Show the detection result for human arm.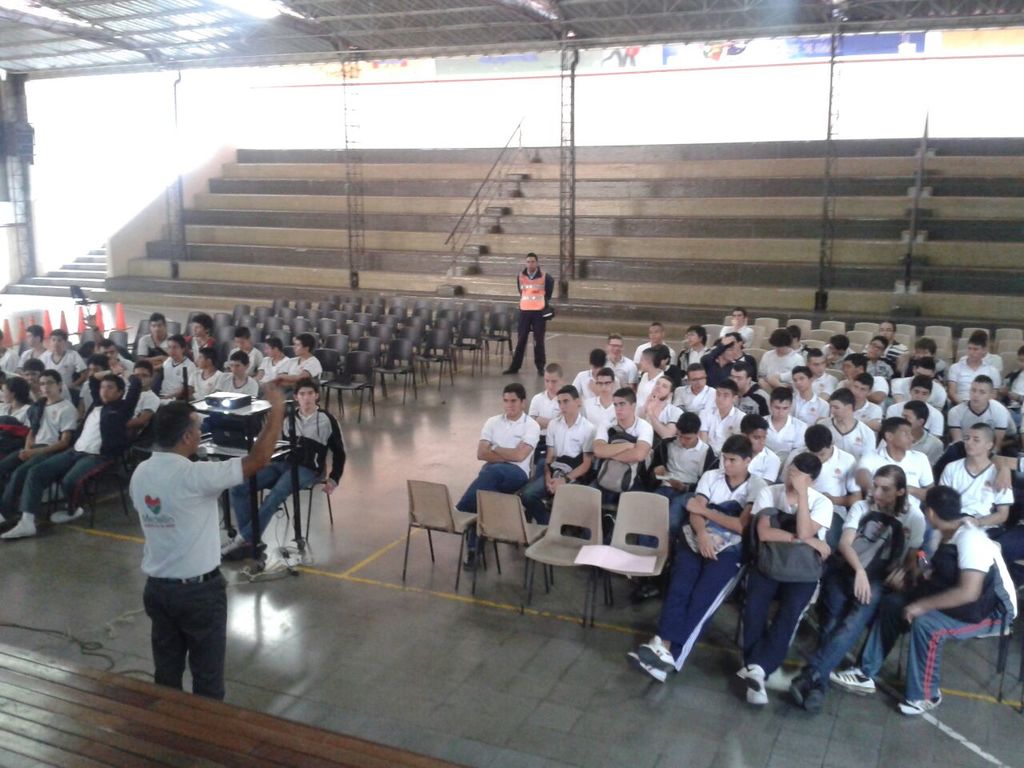
rect(132, 390, 161, 428).
